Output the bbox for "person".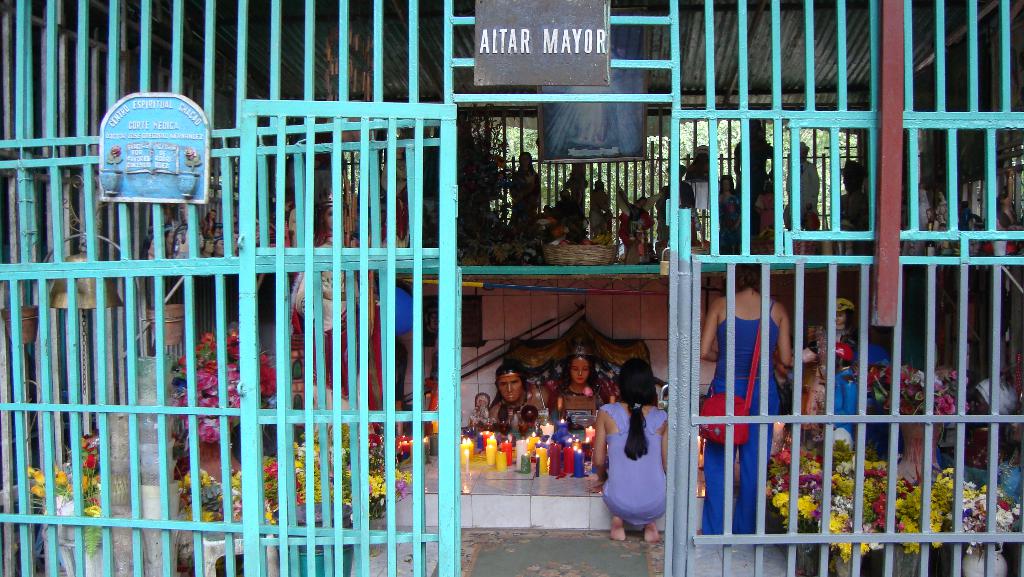
[x1=835, y1=344, x2=860, y2=451].
